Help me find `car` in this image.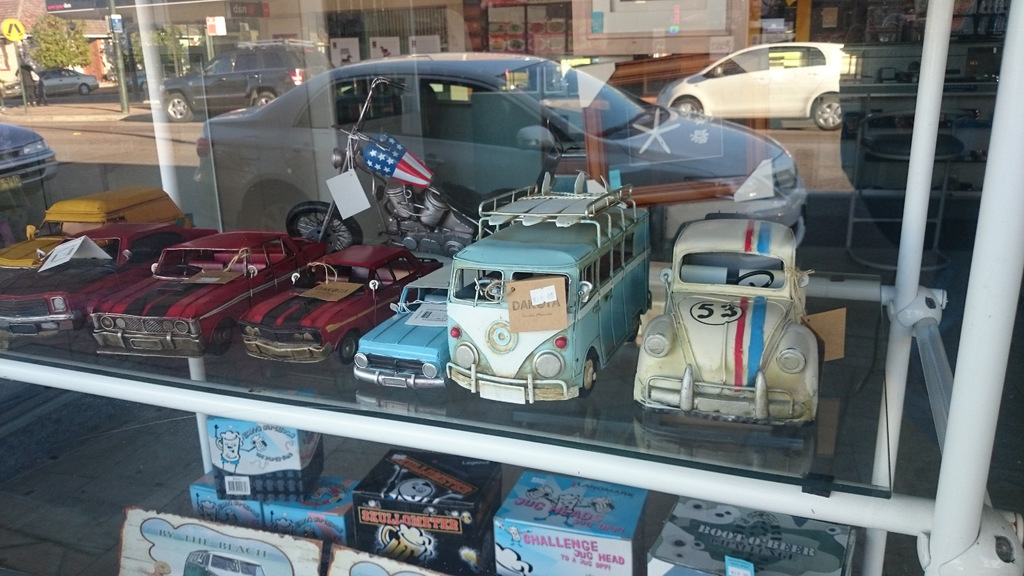
Found it: Rect(71, 236, 314, 359).
